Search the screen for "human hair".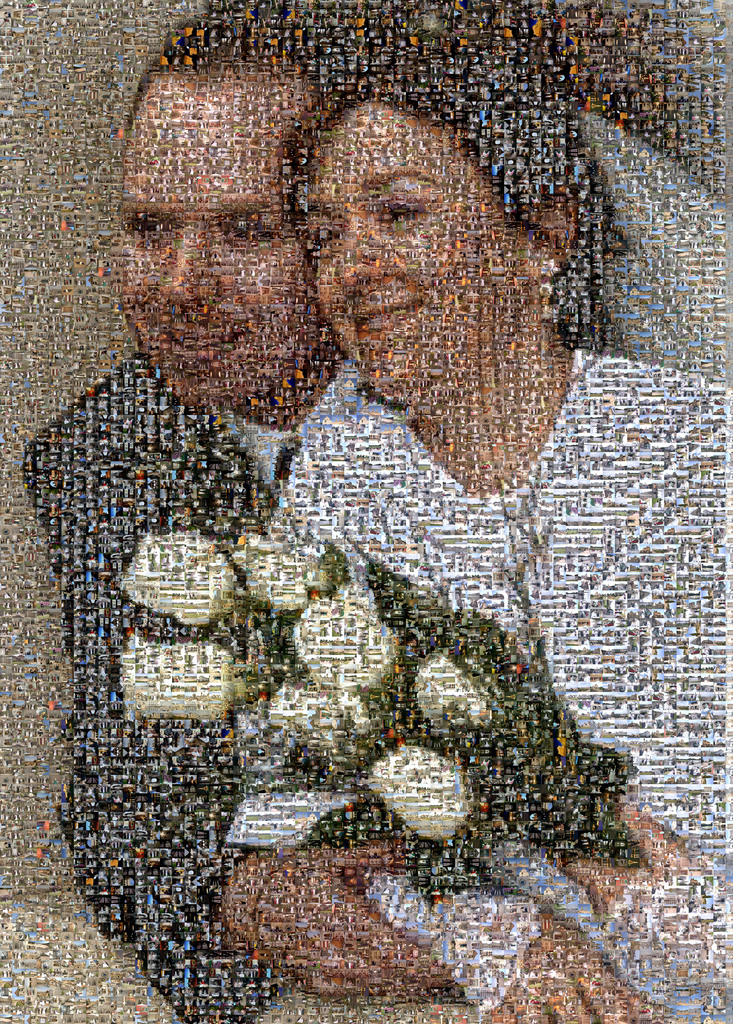
Found at Rect(278, 29, 630, 357).
